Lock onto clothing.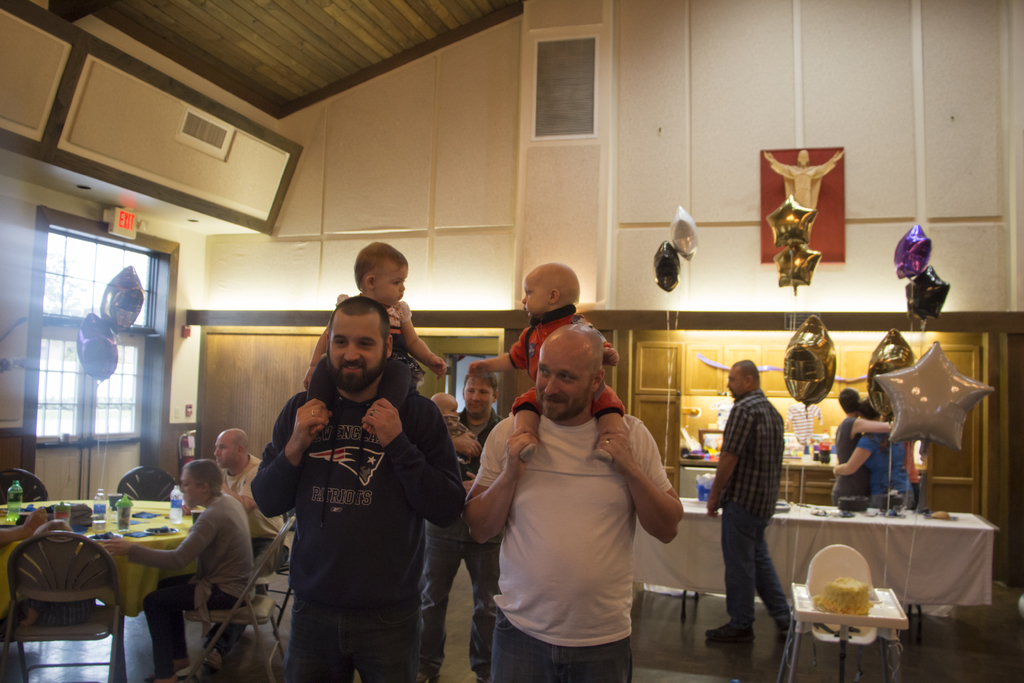
Locked: [left=831, top=413, right=872, bottom=511].
